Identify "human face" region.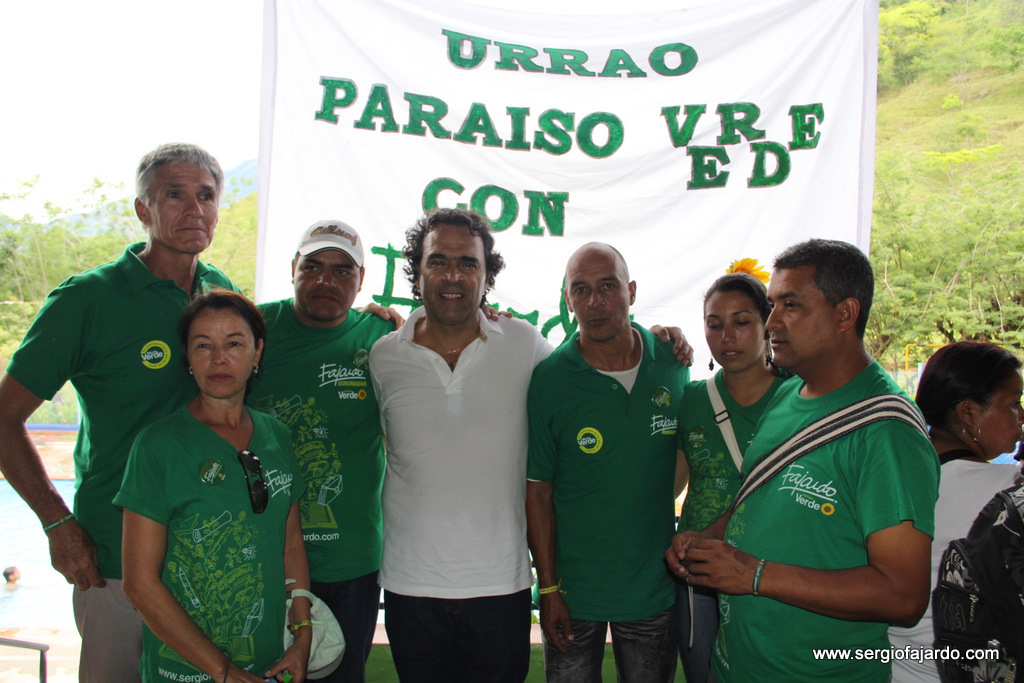
Region: 418 229 485 317.
